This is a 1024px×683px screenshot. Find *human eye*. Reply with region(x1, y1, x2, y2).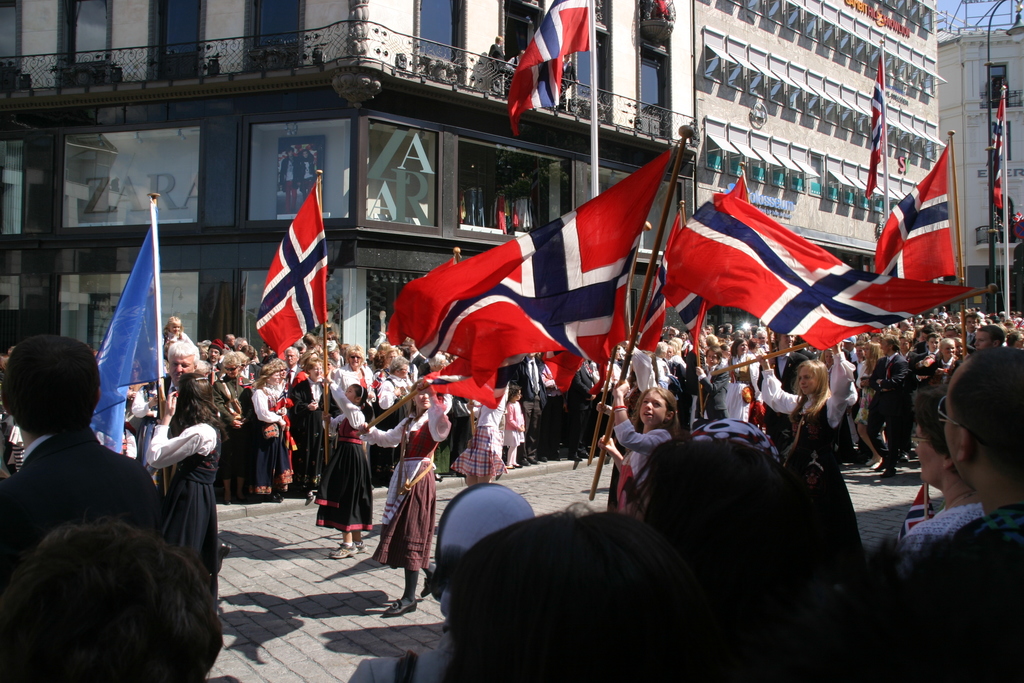
region(796, 375, 803, 379).
